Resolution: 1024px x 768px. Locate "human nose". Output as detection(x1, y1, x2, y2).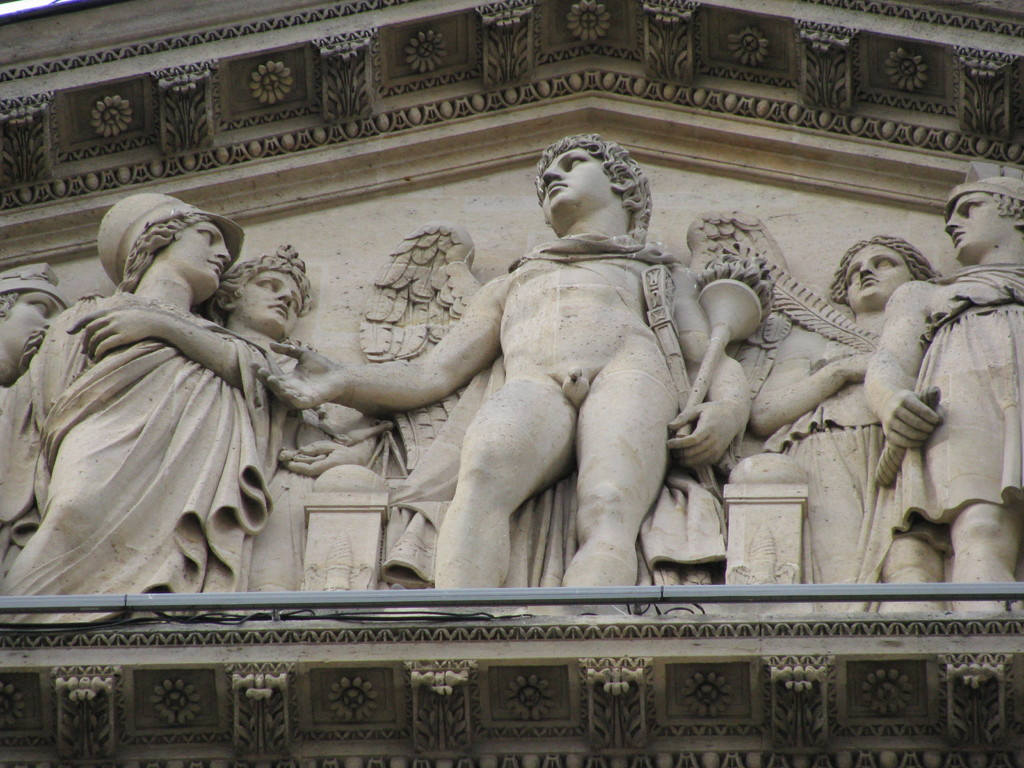
detection(49, 320, 54, 328).
